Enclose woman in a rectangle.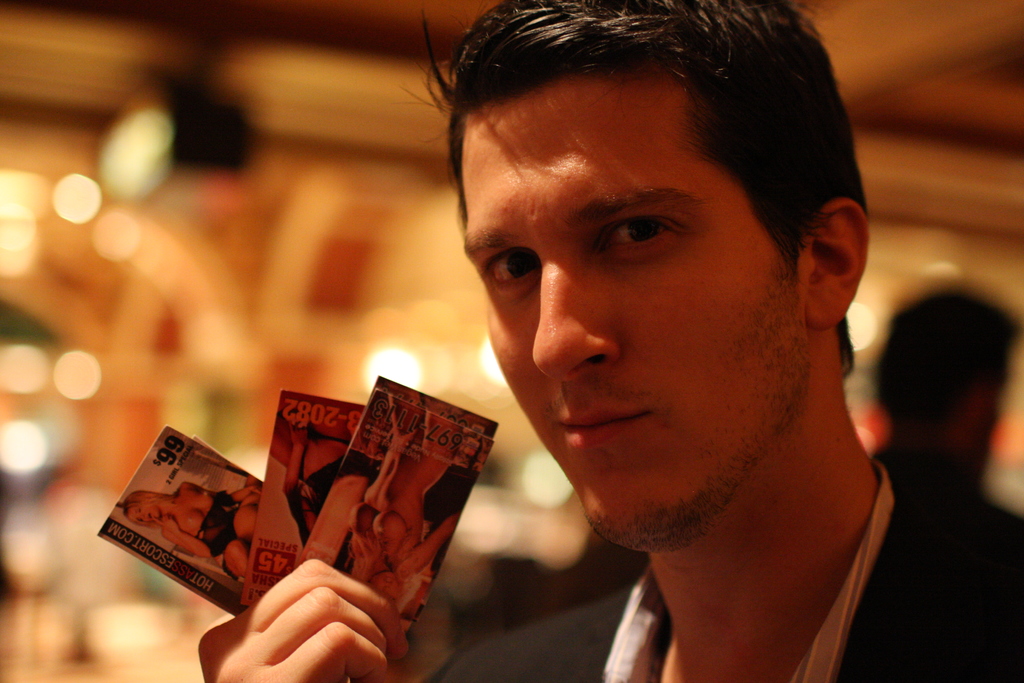
120 482 262 573.
